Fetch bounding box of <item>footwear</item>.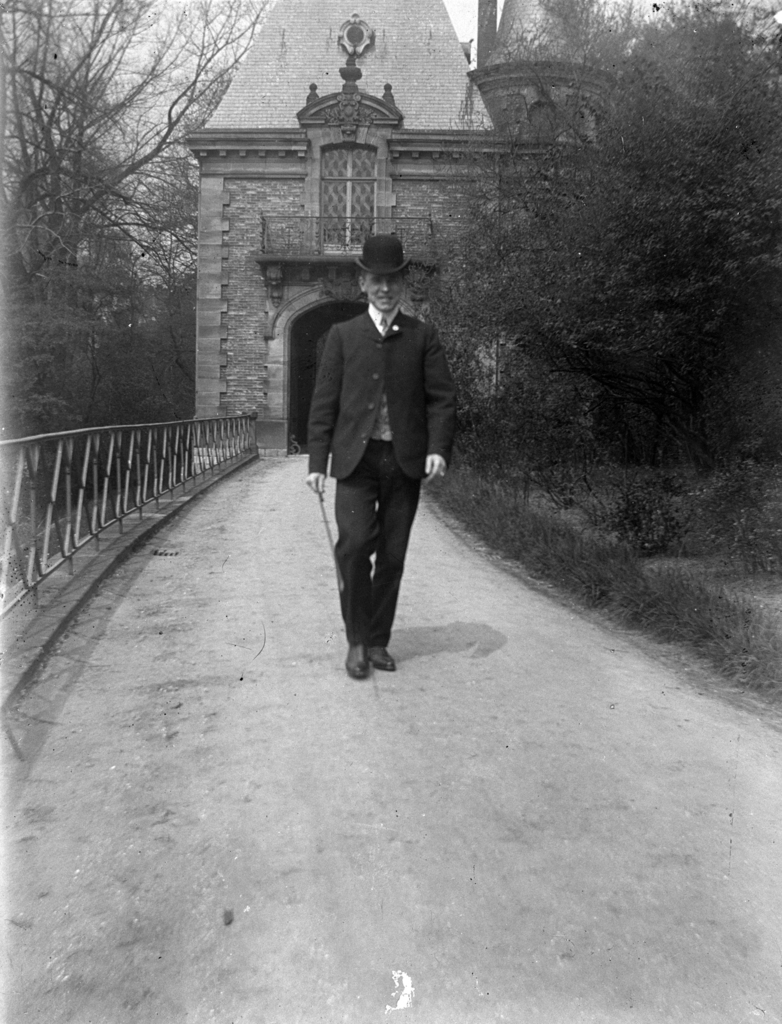
Bbox: detection(324, 616, 378, 695).
